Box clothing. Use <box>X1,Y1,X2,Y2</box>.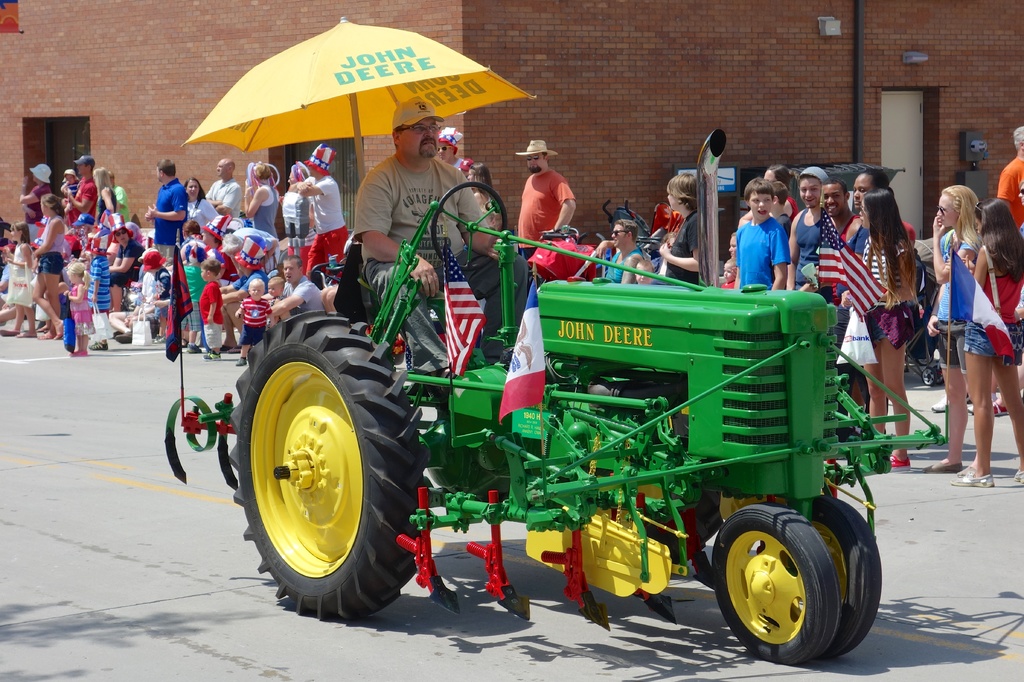
<box>513,166,580,271</box>.
